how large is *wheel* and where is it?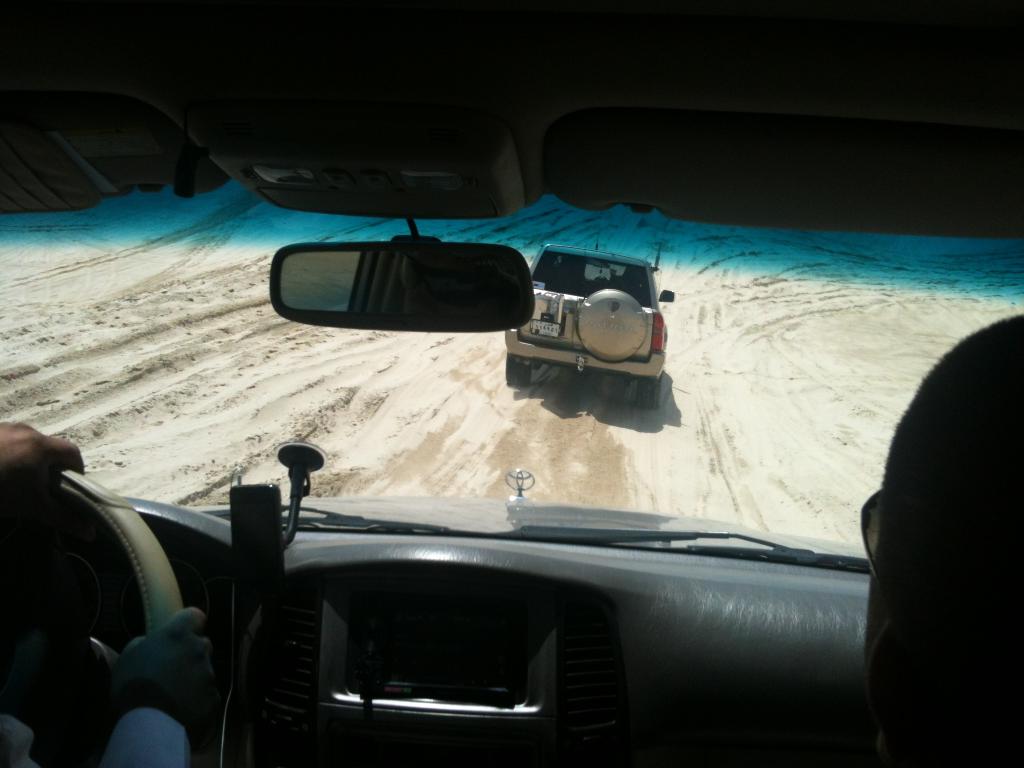
Bounding box: bbox=[59, 464, 188, 632].
